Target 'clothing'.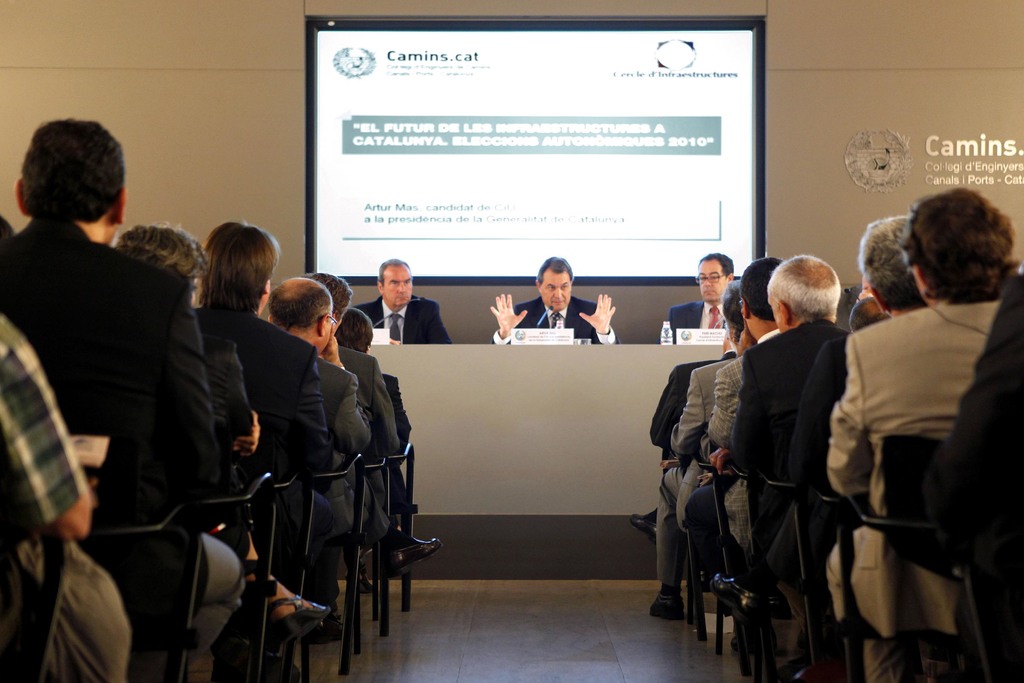
Target region: 485:283:641:338.
